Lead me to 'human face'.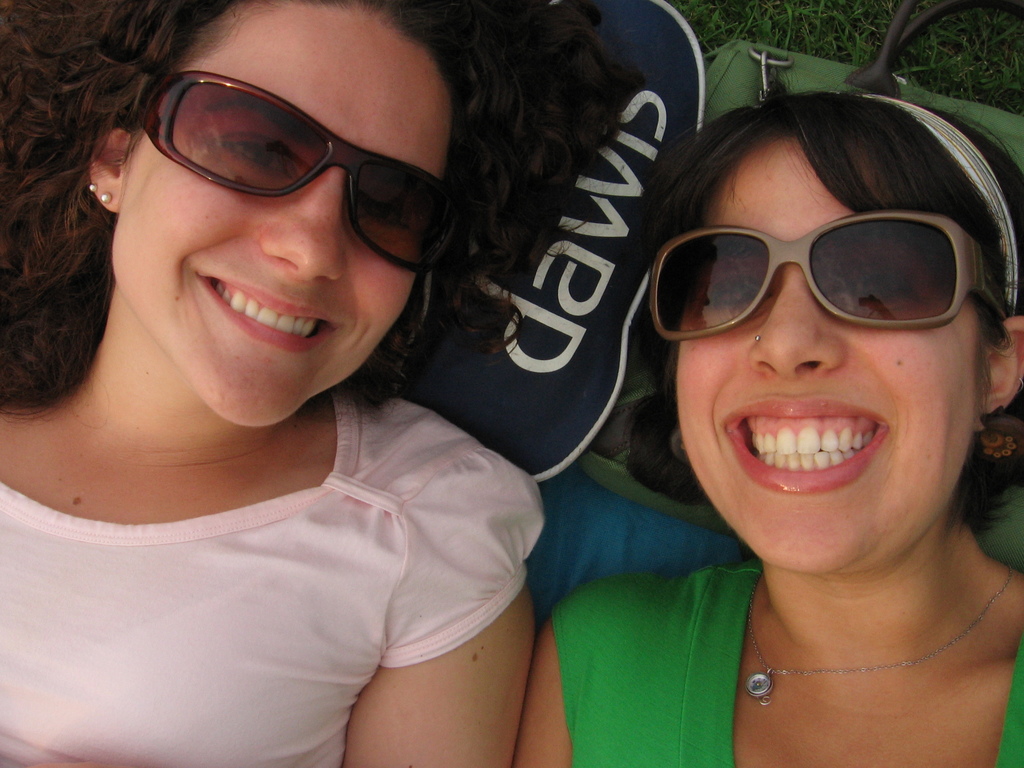
Lead to [675, 132, 975, 570].
